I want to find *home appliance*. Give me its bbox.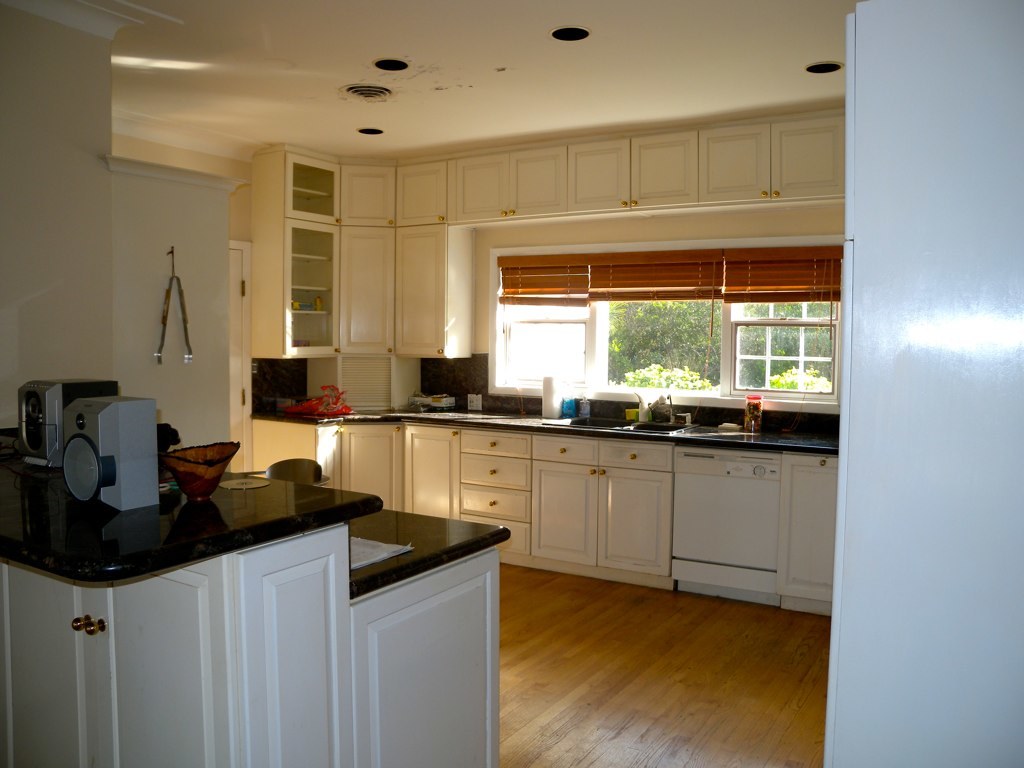
region(672, 449, 780, 571).
